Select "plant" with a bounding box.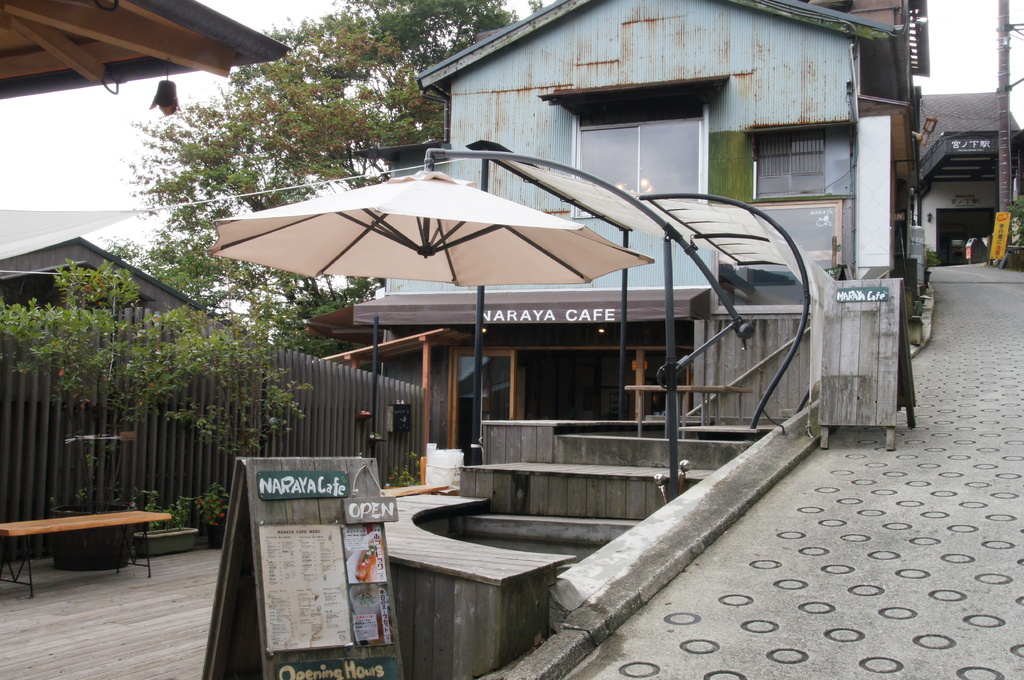
1004/193/1023/248.
